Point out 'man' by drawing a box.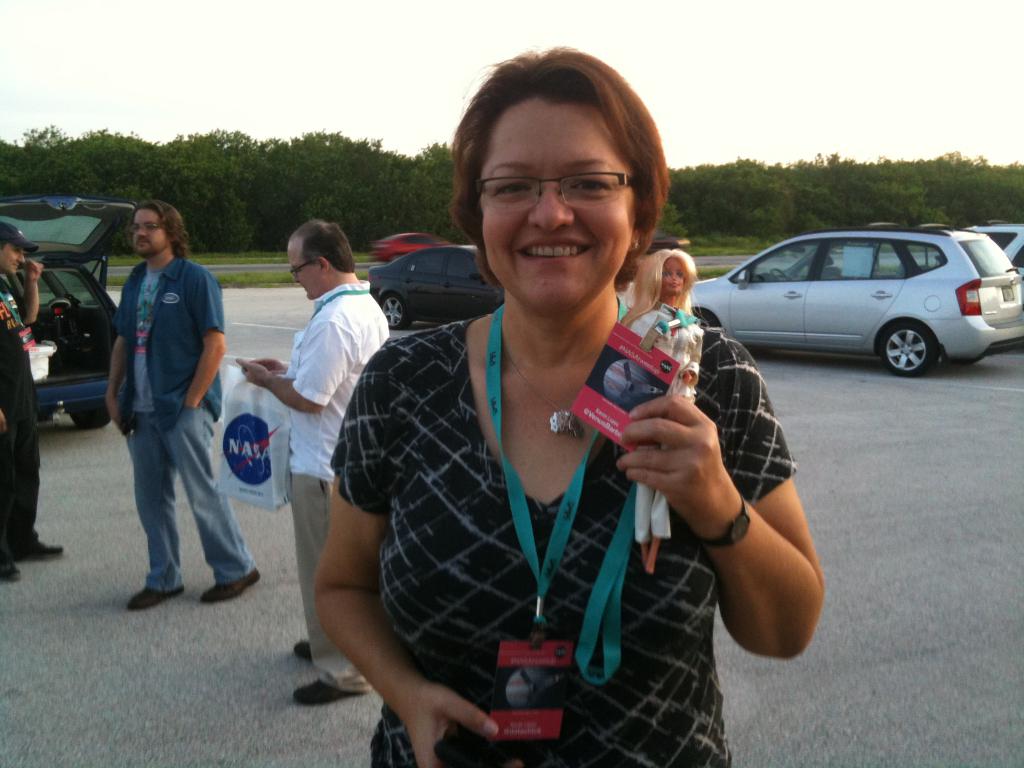
239:219:390:708.
